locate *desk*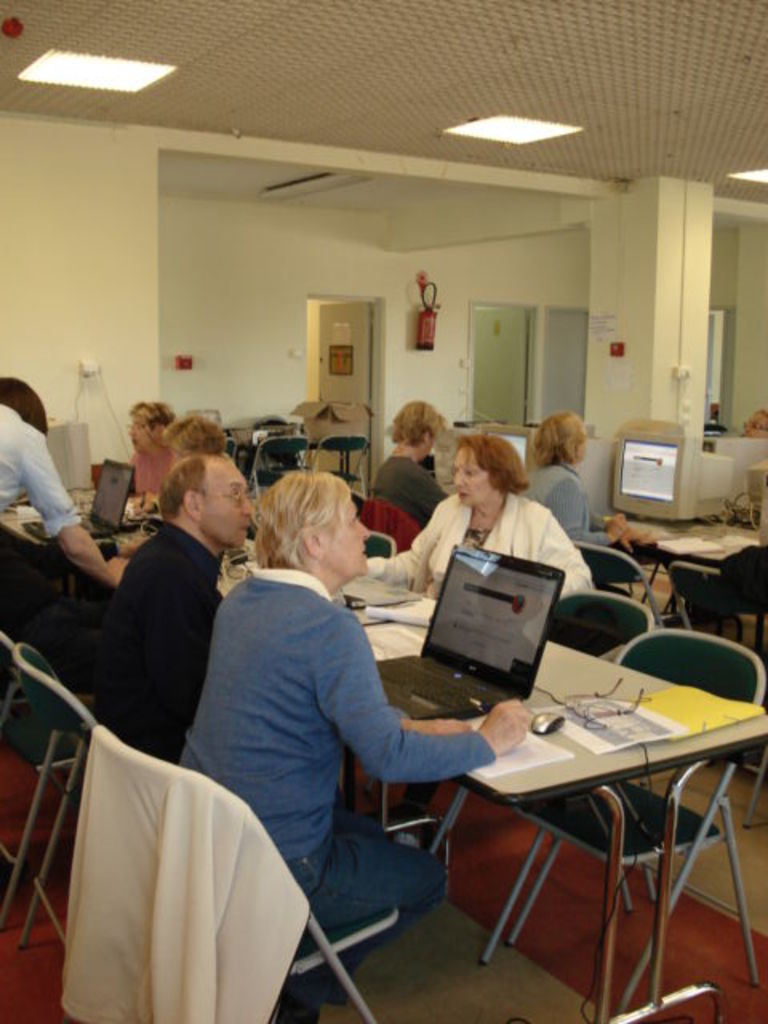
crop(362, 614, 766, 1022)
